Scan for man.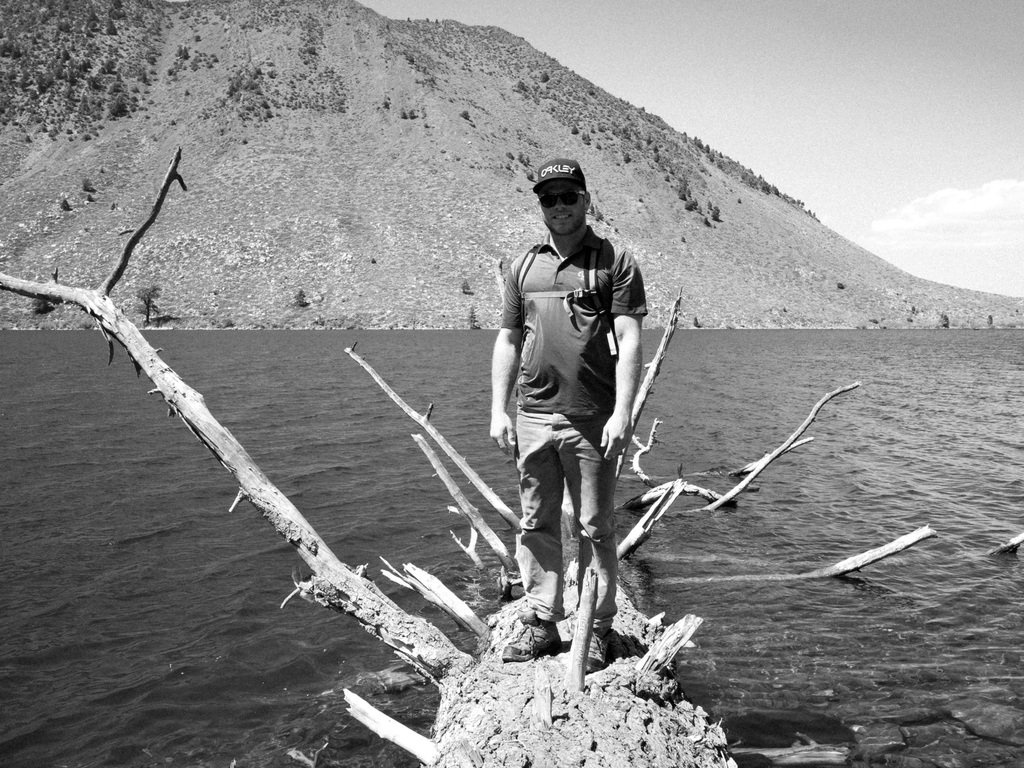
Scan result: 476,166,675,728.
